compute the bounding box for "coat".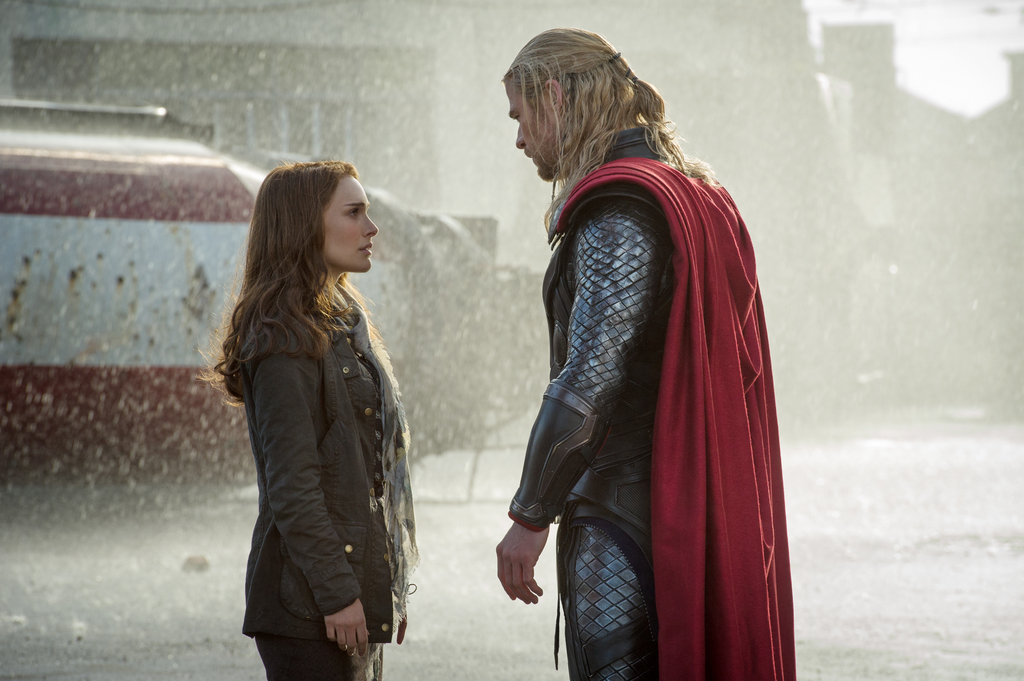
219 212 413 639.
